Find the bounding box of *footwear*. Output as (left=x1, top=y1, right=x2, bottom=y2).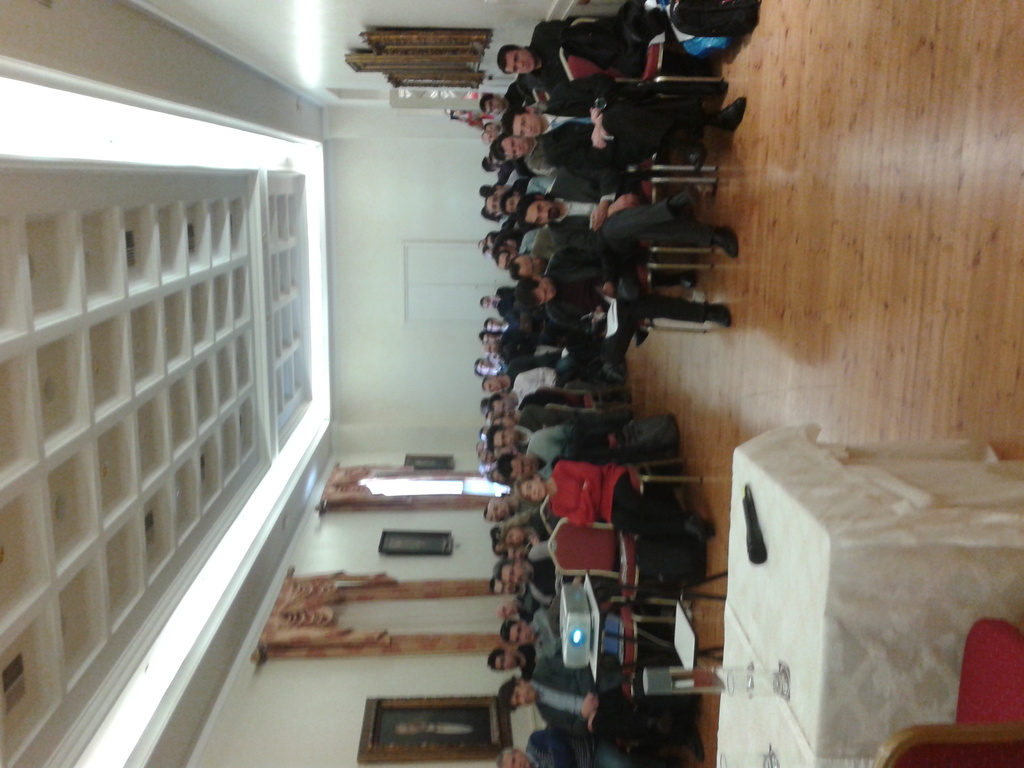
(left=684, top=131, right=709, bottom=173).
